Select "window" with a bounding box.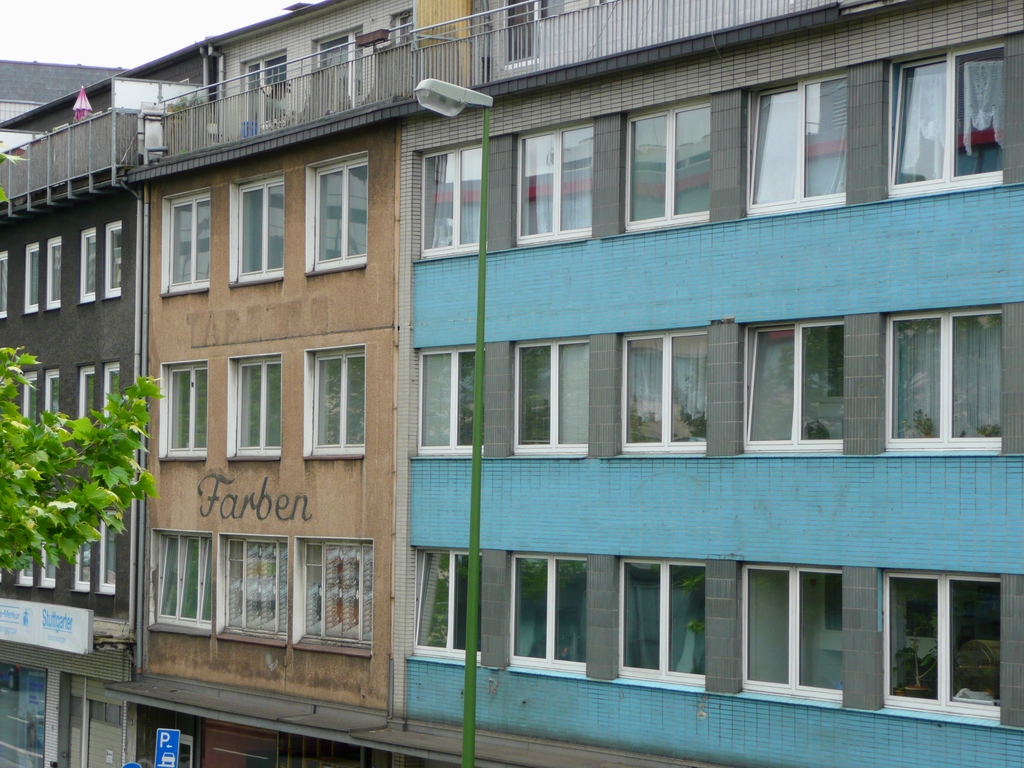
308, 341, 366, 458.
